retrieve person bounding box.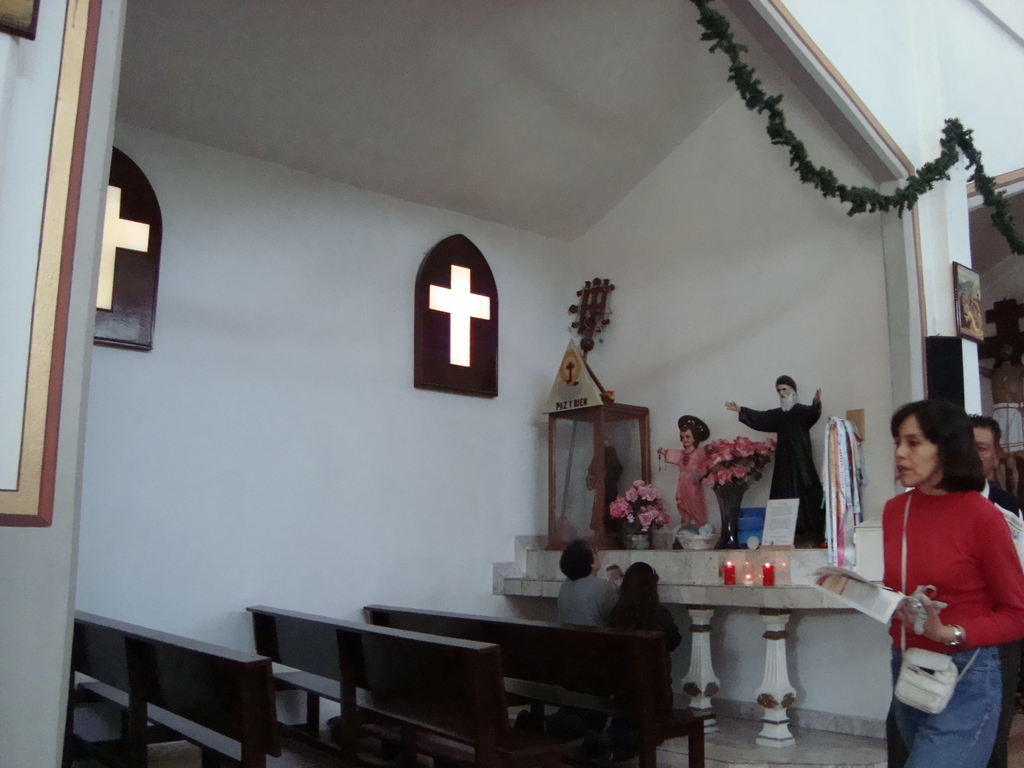
Bounding box: [left=611, top=557, right=690, bottom=652].
